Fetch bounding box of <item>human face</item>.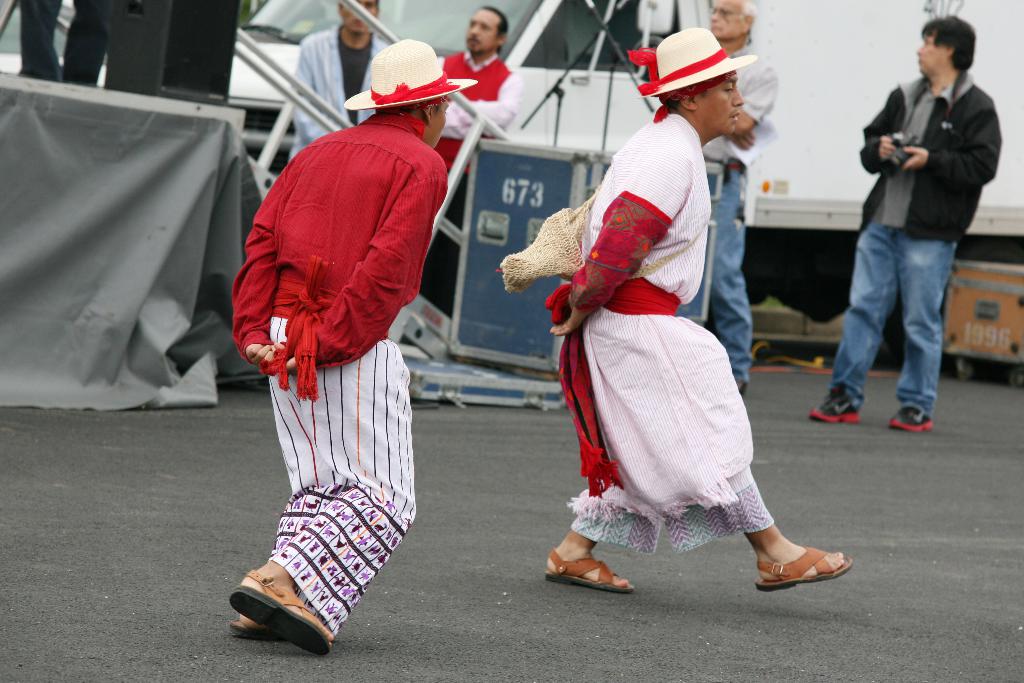
Bbox: 341 0 376 33.
